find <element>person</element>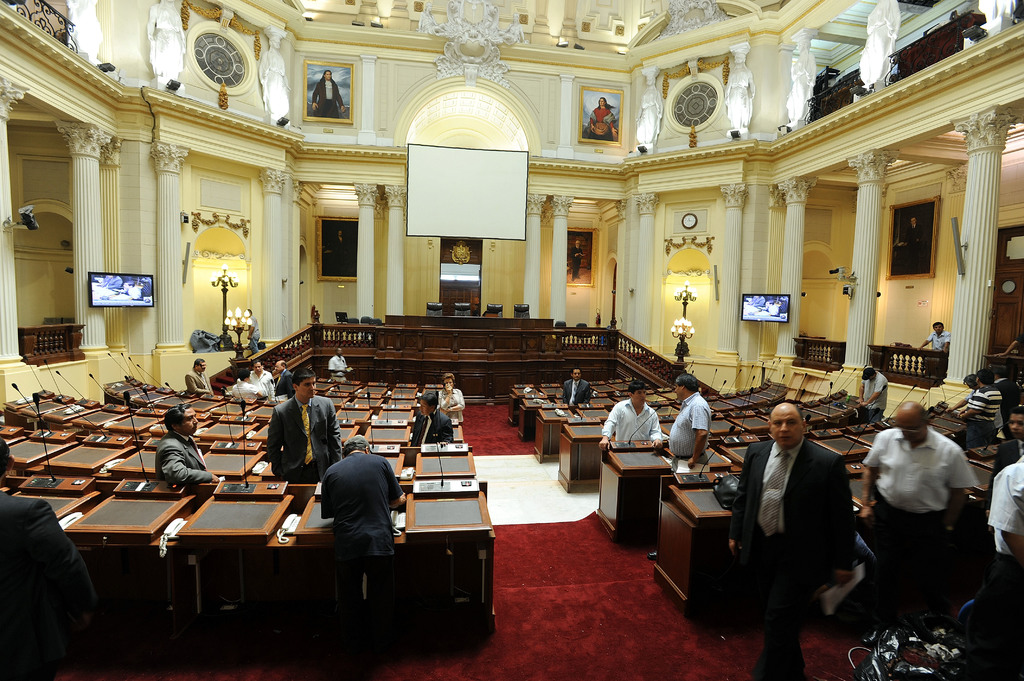
pyautogui.locateOnScreen(269, 357, 294, 401)
